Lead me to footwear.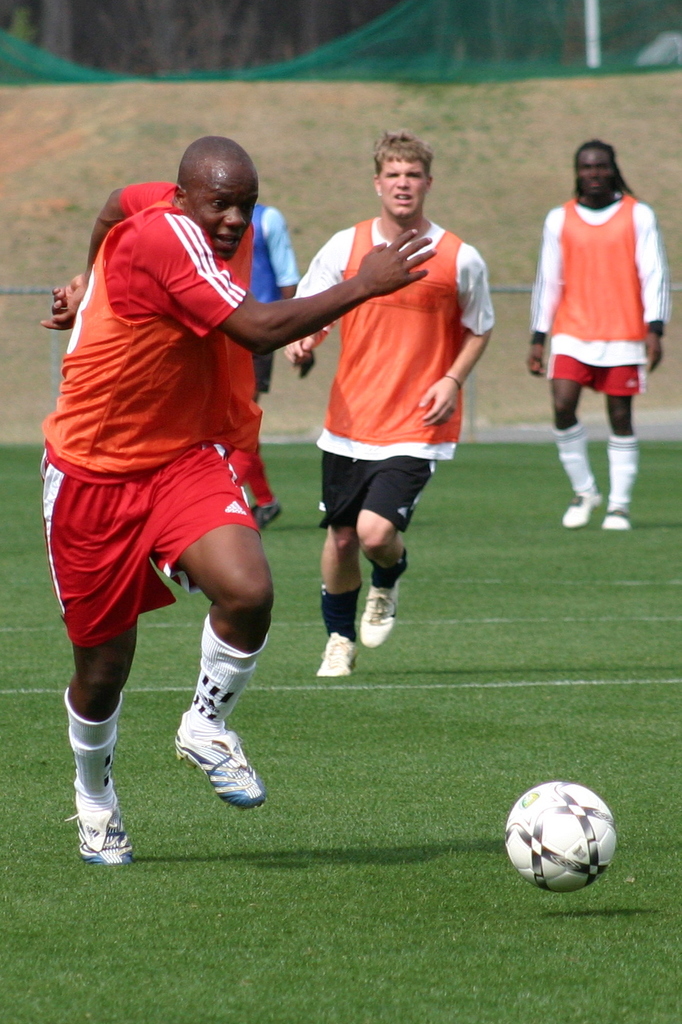
Lead to pyautogui.locateOnScreen(254, 507, 280, 529).
